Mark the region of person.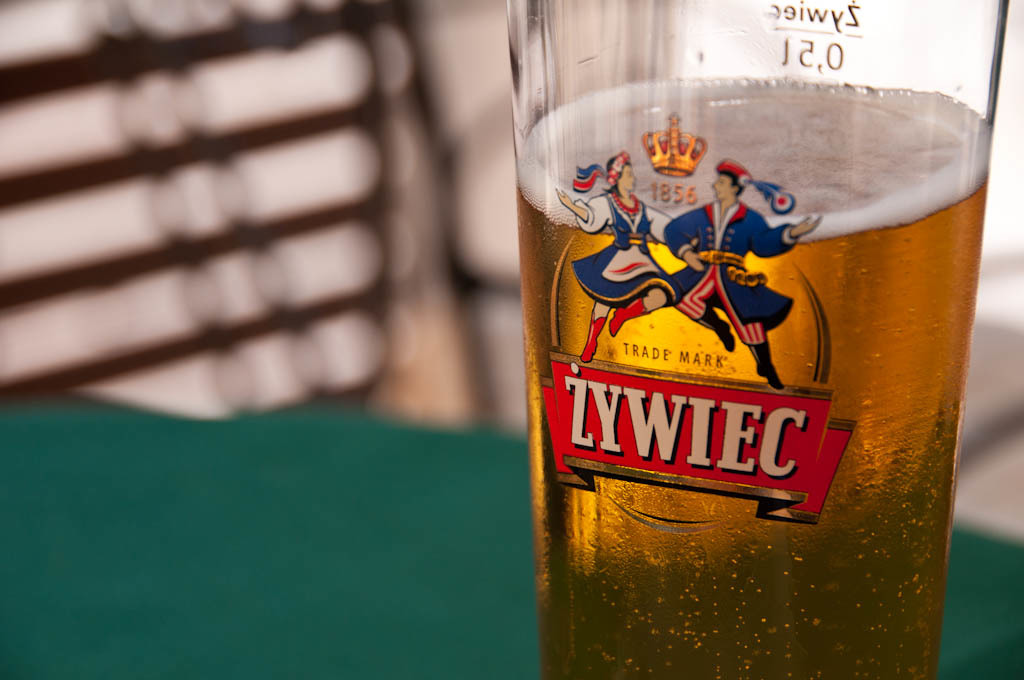
Region: locate(665, 162, 821, 388).
